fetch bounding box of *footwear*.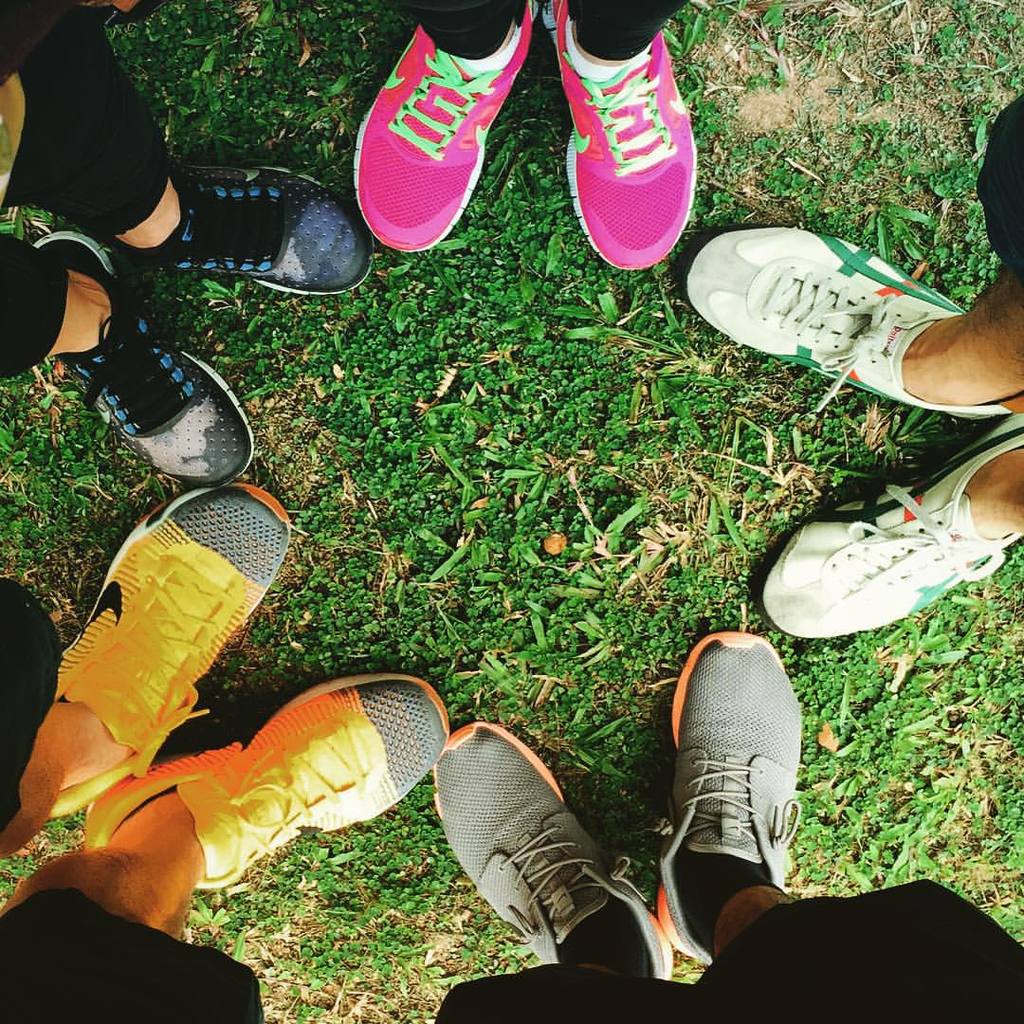
Bbox: select_region(556, 0, 703, 278).
